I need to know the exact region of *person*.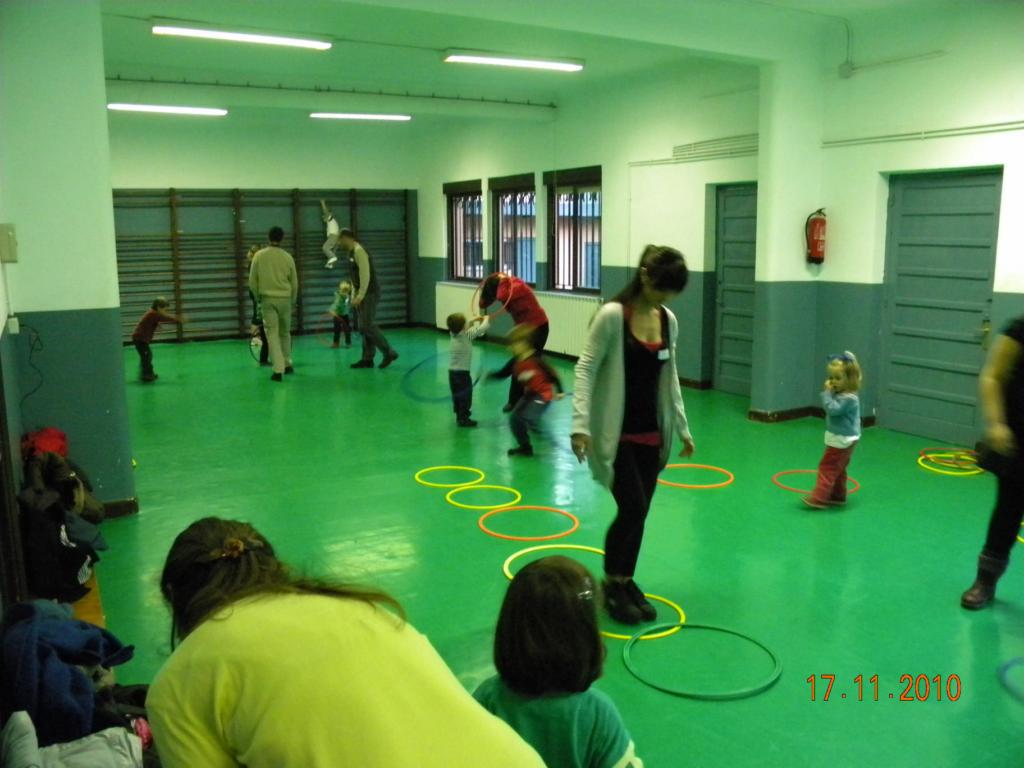
Region: <region>585, 226, 696, 641</region>.
